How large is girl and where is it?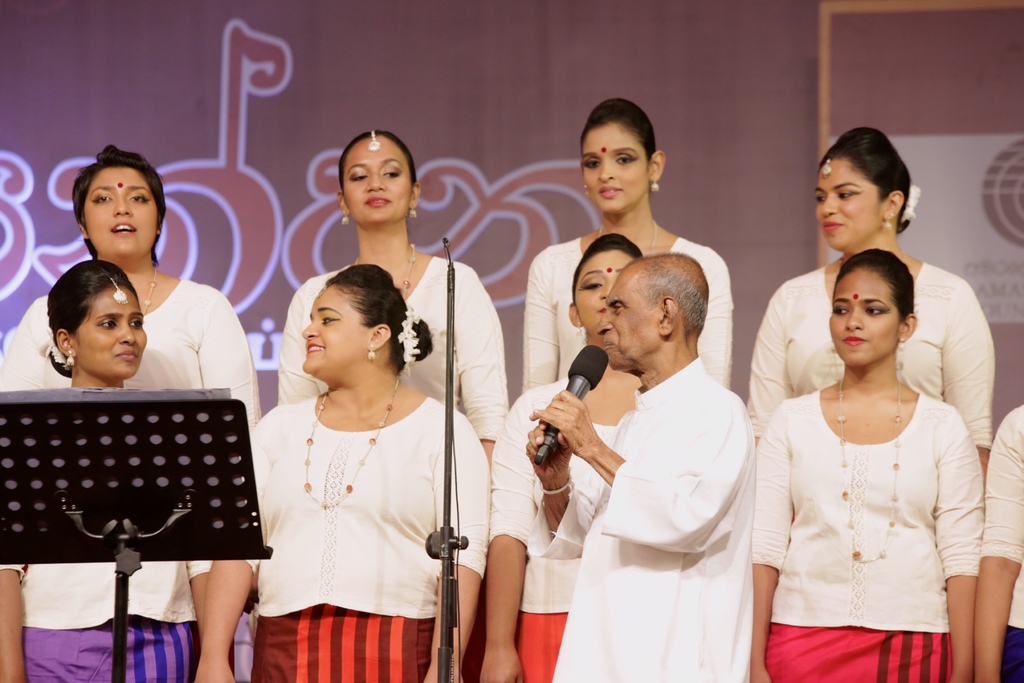
Bounding box: pyautogui.locateOnScreen(742, 124, 998, 478).
